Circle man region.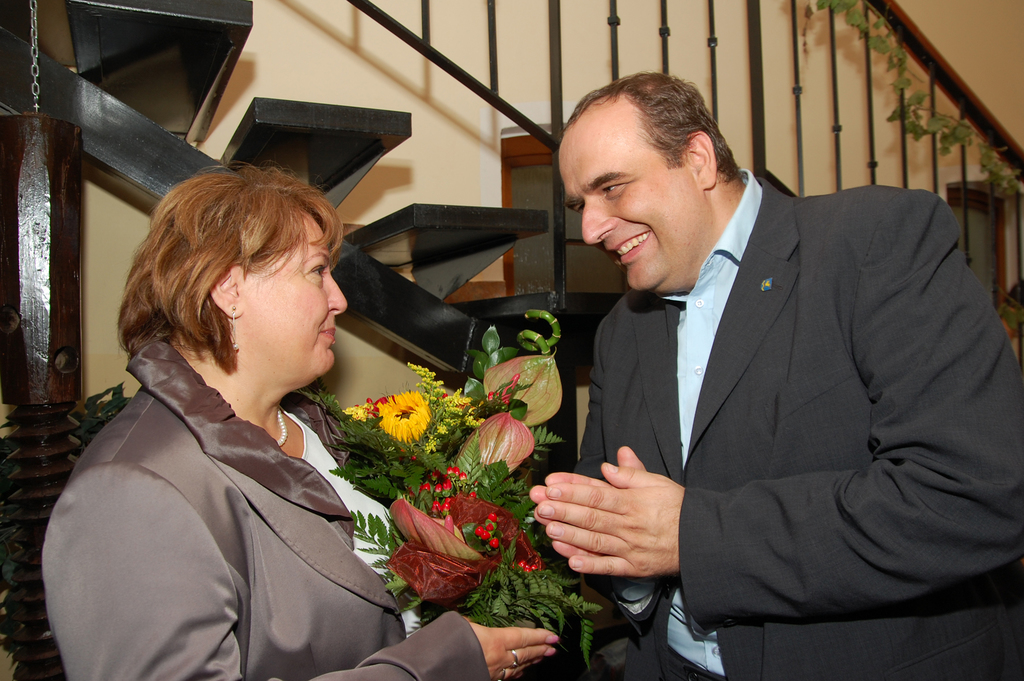
Region: [left=517, top=61, right=997, bottom=662].
